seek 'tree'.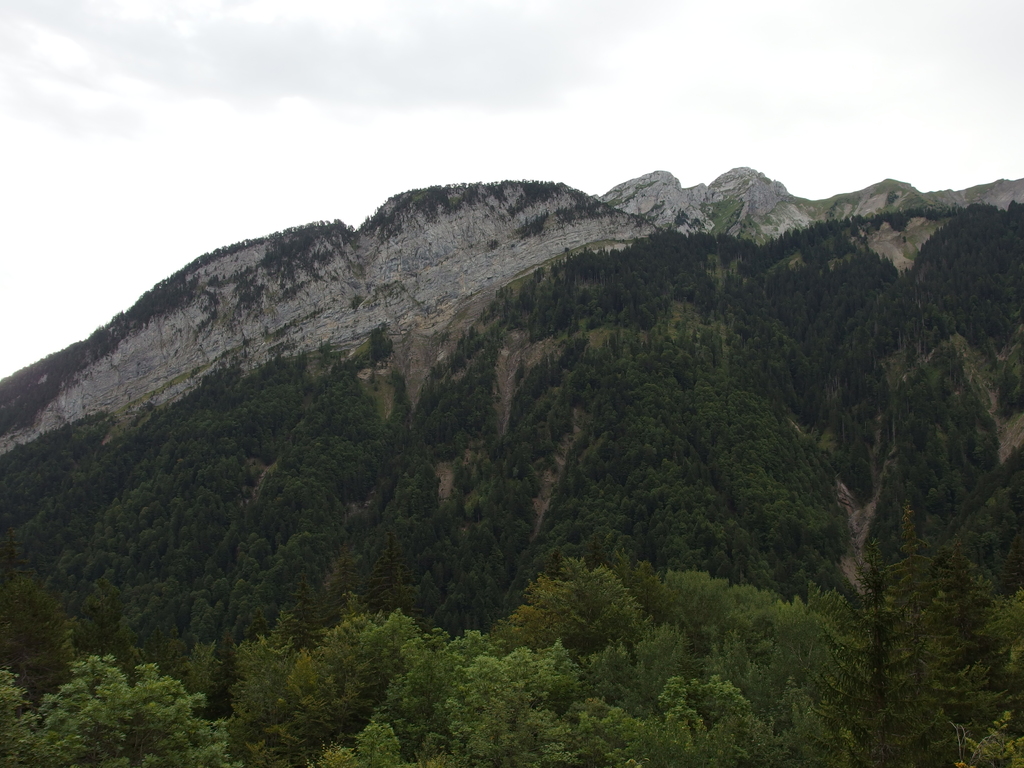
x1=230, y1=632, x2=303, y2=767.
